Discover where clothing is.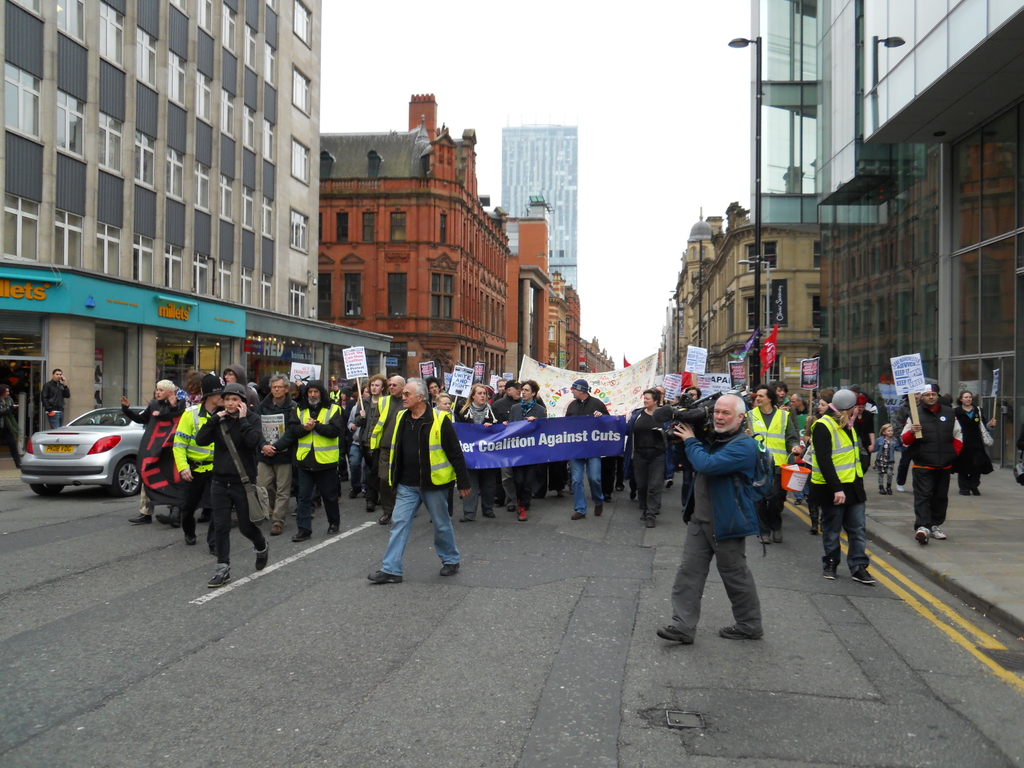
Discovered at Rect(671, 390, 785, 627).
